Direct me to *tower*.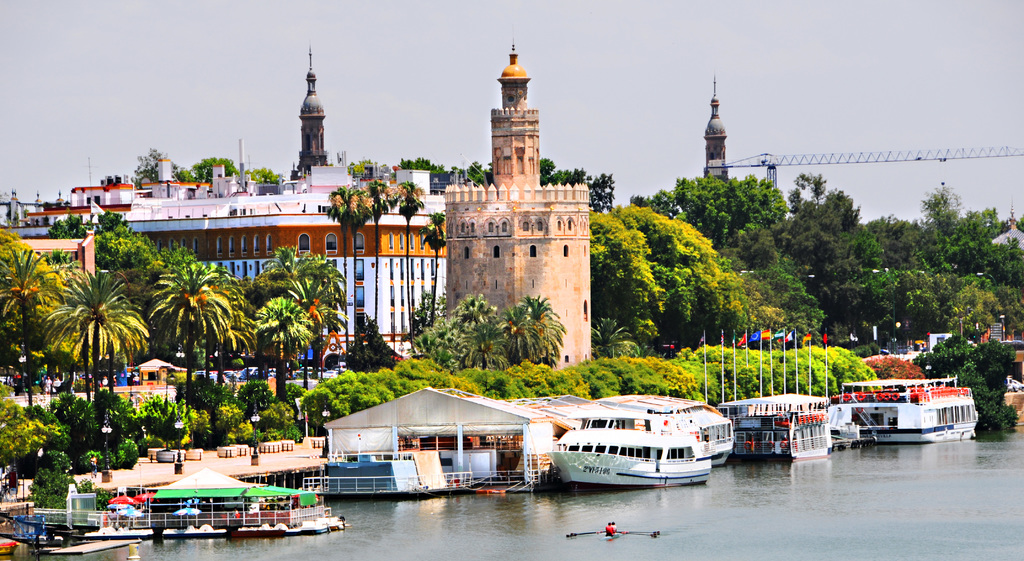
Direction: left=285, top=58, right=336, bottom=181.
